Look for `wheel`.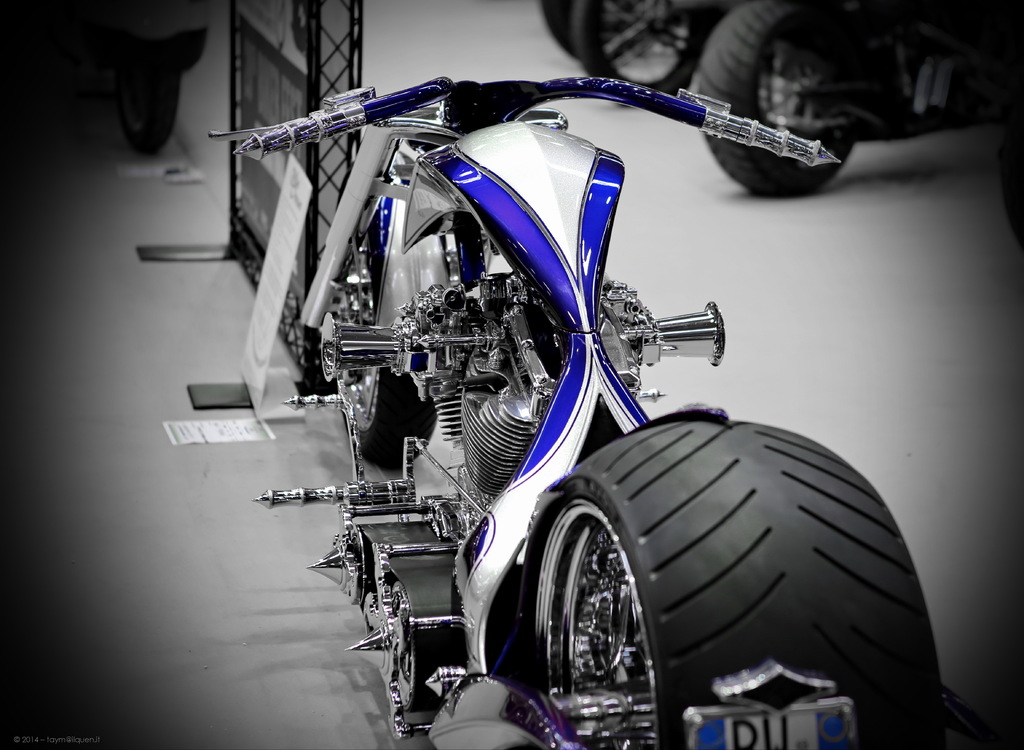
Found: 342:225:435:469.
